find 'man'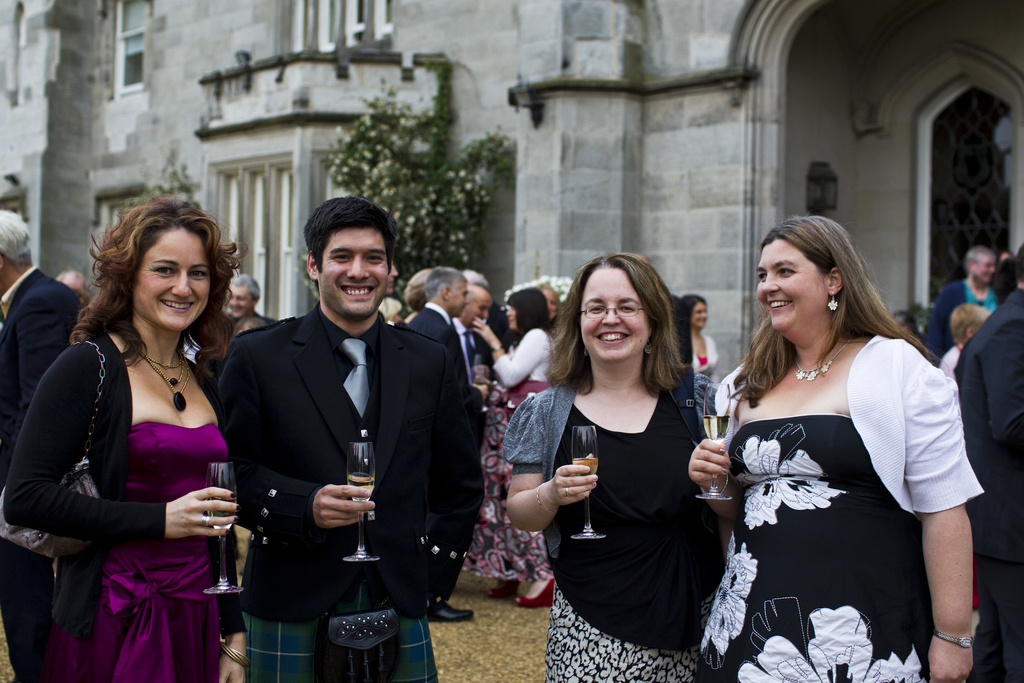
left=214, top=194, right=481, bottom=682
